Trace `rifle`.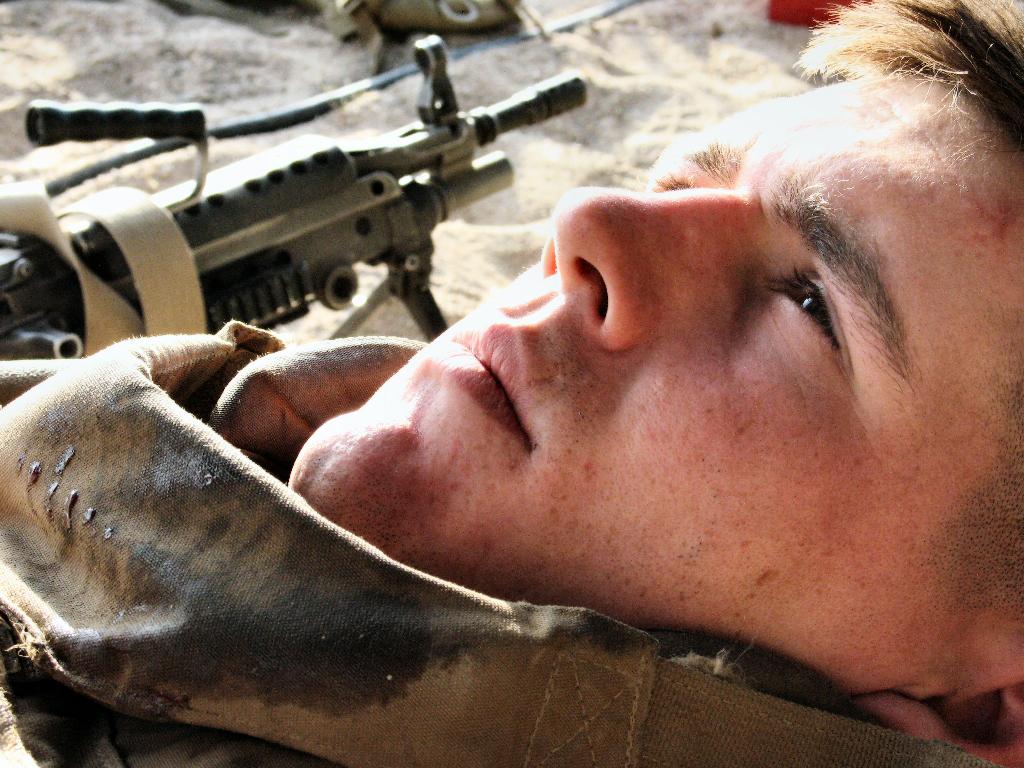
Traced to 8, 42, 630, 381.
